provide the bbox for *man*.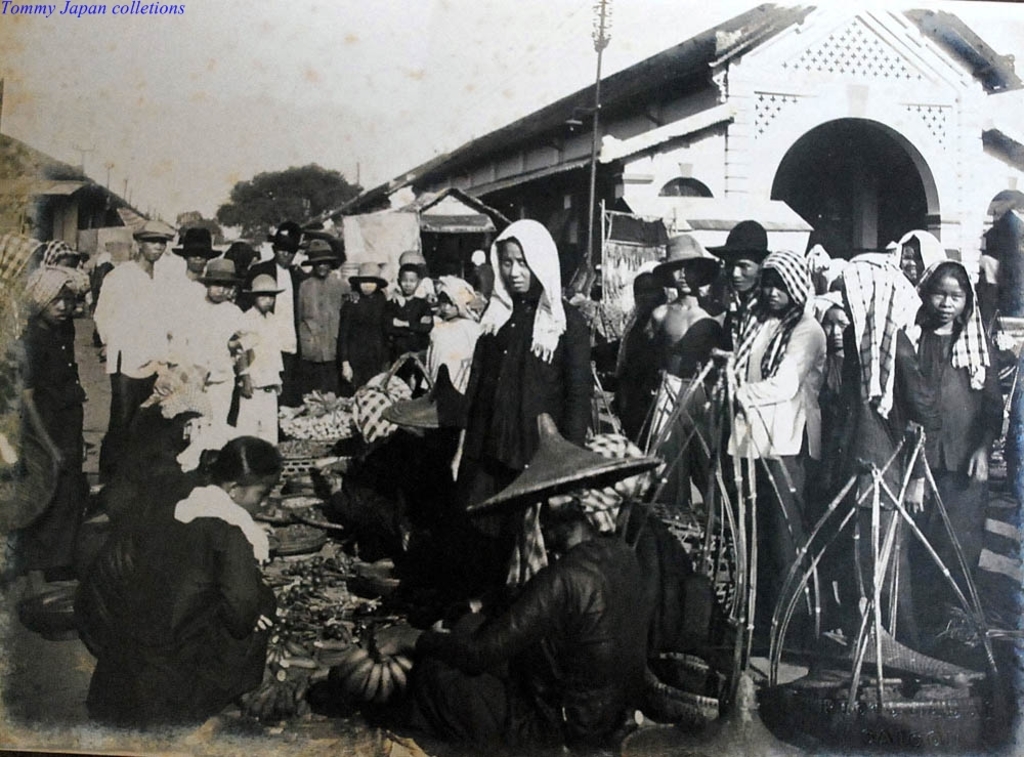
{"left": 166, "top": 221, "right": 219, "bottom": 286}.
